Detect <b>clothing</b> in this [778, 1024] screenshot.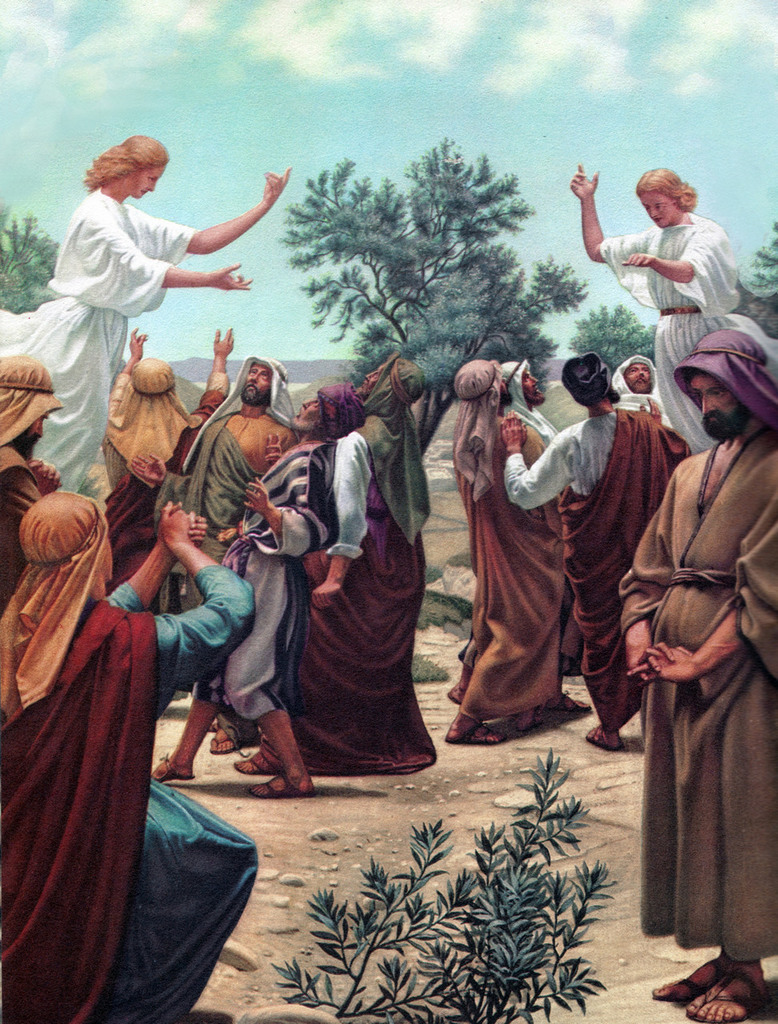
Detection: bbox=[325, 410, 442, 778].
